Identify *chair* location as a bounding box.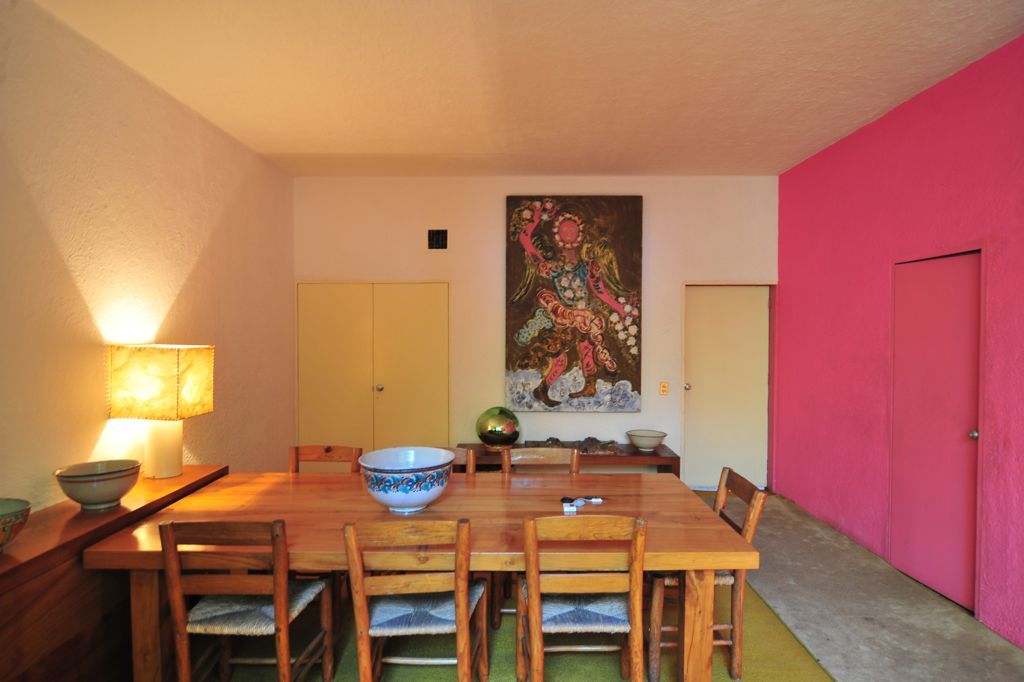
bbox=[343, 516, 492, 681].
